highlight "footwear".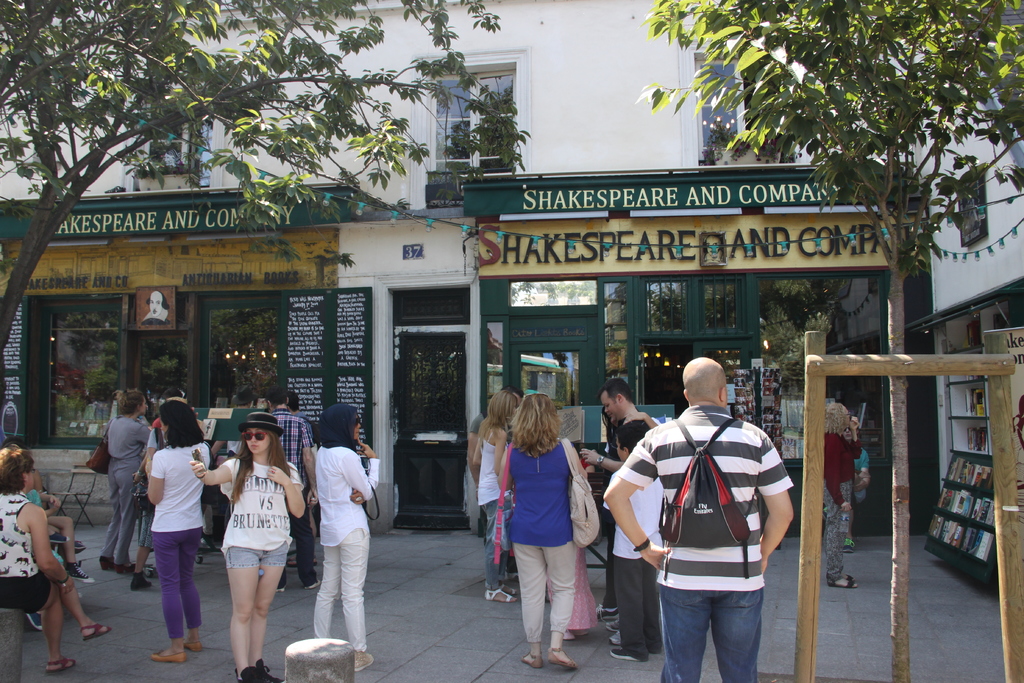
Highlighted region: x1=99, y1=556, x2=109, y2=571.
